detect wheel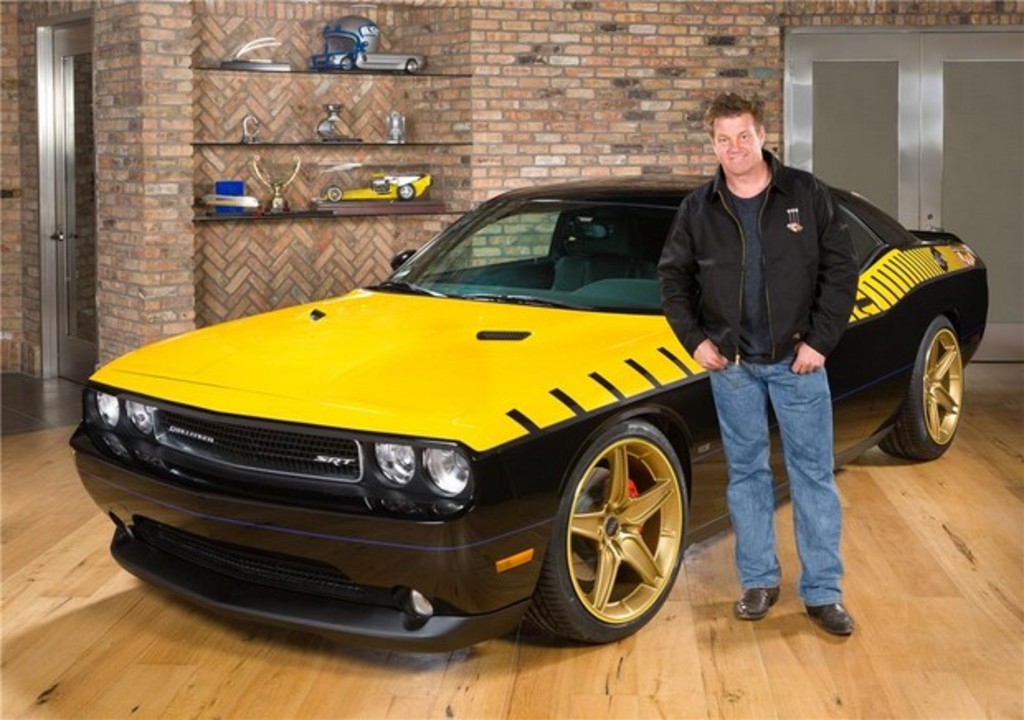
[x1=398, y1=182, x2=415, y2=201]
